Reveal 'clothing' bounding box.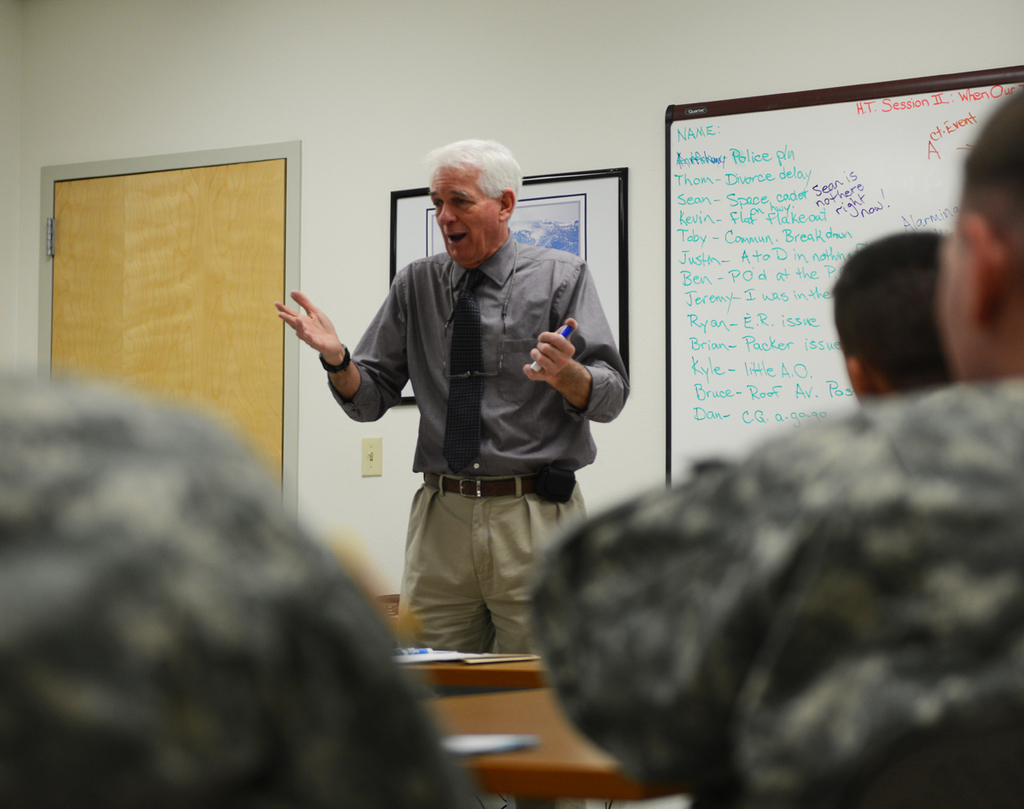
Revealed: 316, 231, 633, 661.
